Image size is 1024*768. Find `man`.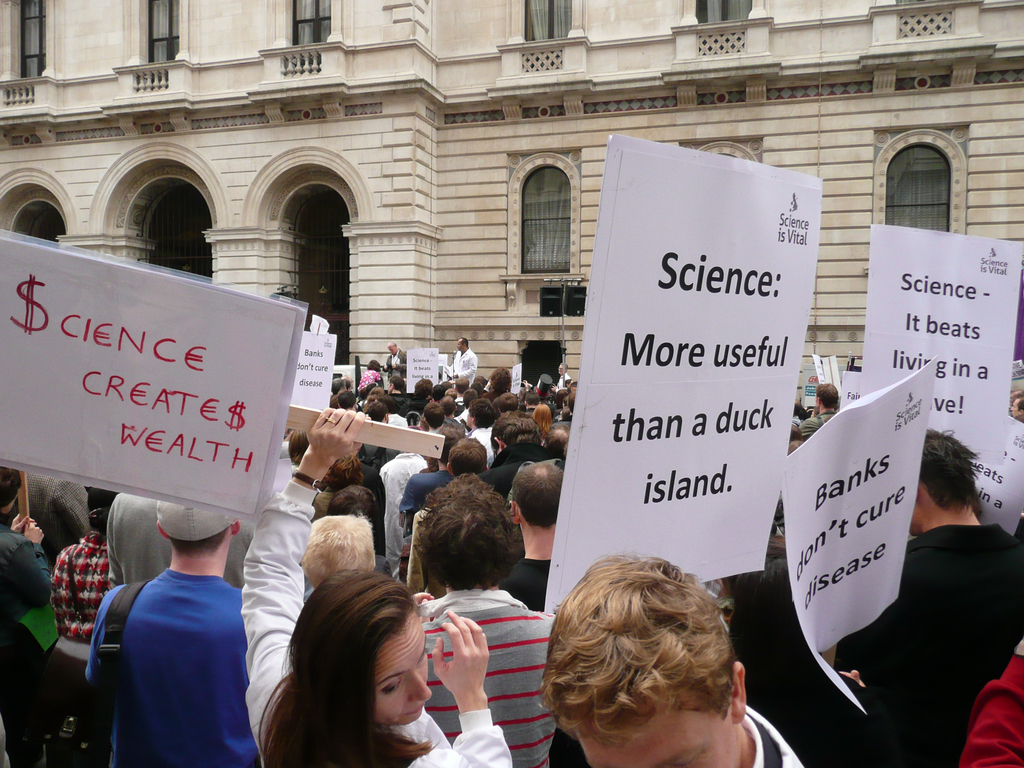
region(837, 426, 1023, 767).
